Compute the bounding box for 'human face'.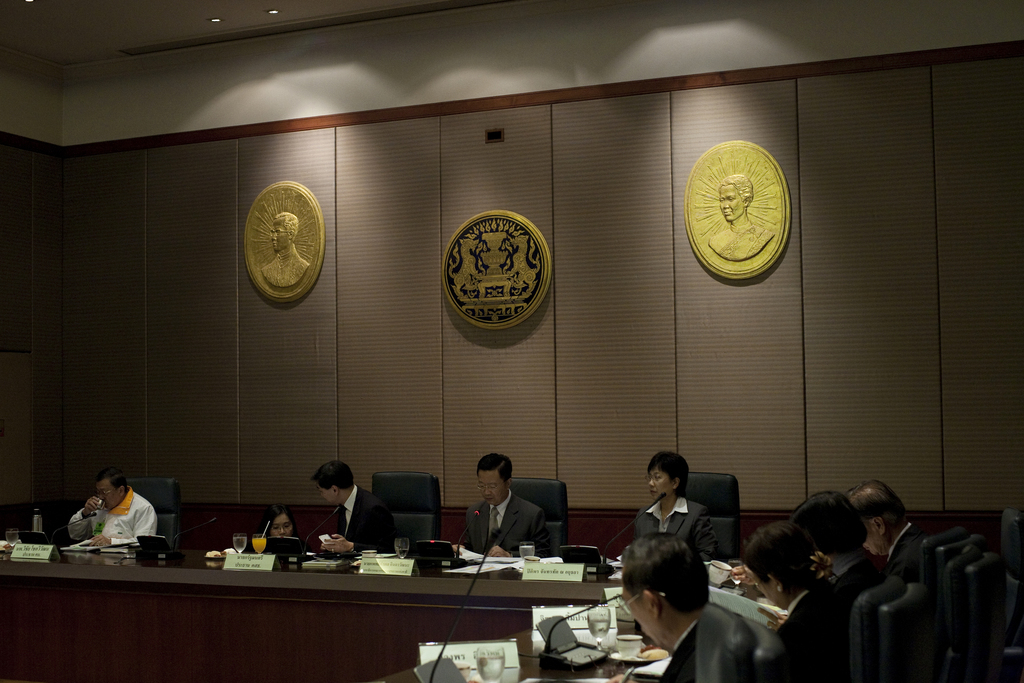
Rect(647, 464, 675, 500).
